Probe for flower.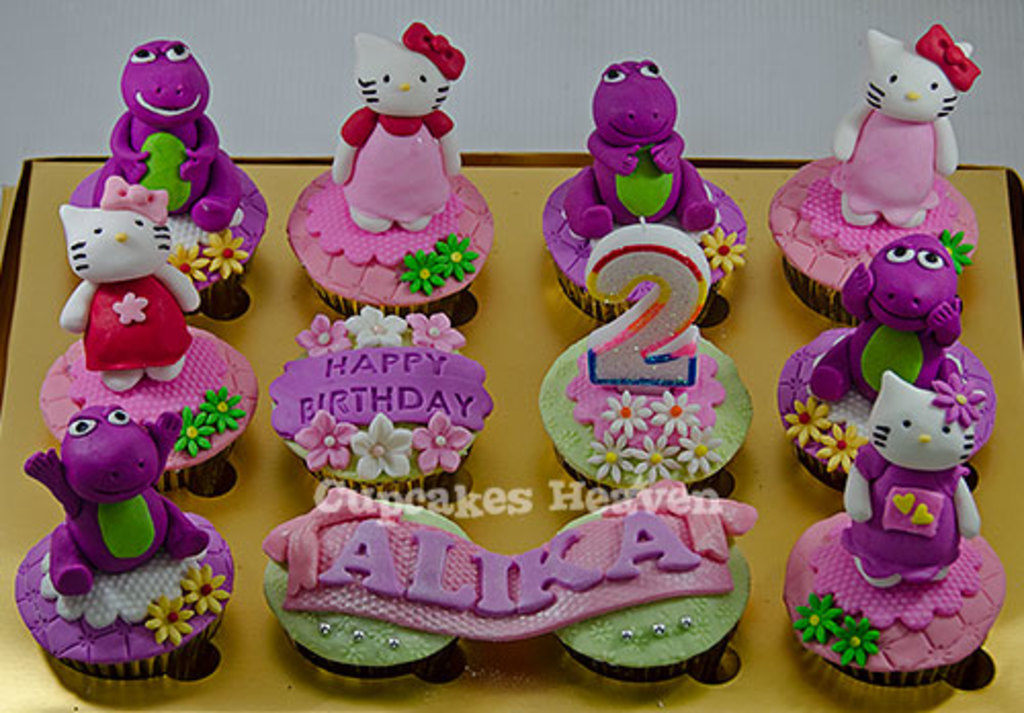
Probe result: box(438, 232, 475, 281).
